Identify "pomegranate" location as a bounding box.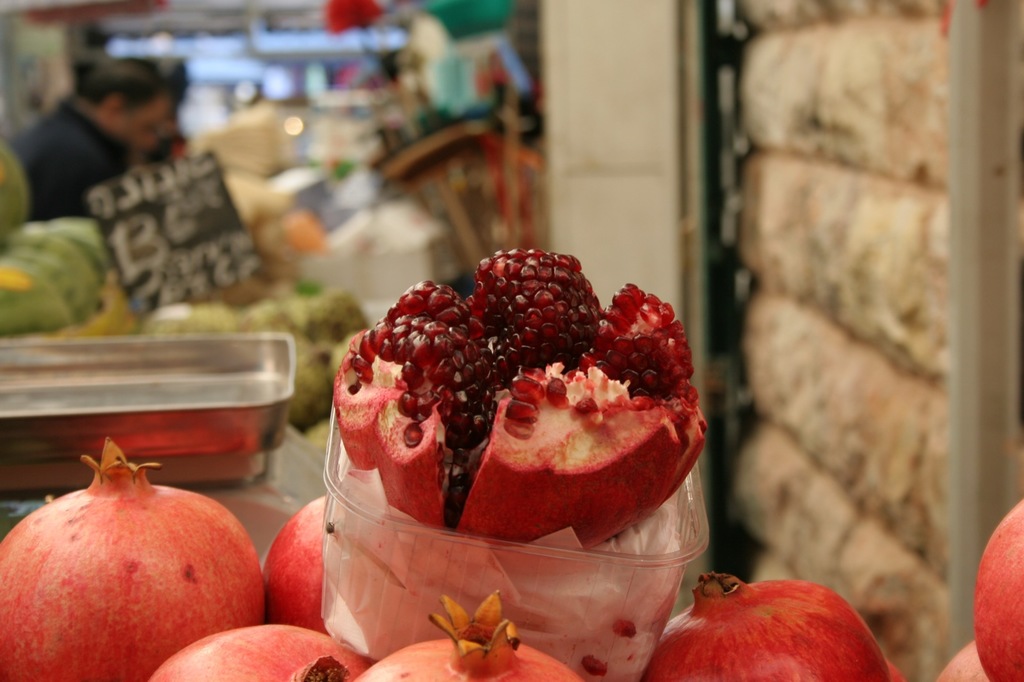
328/249/705/548.
